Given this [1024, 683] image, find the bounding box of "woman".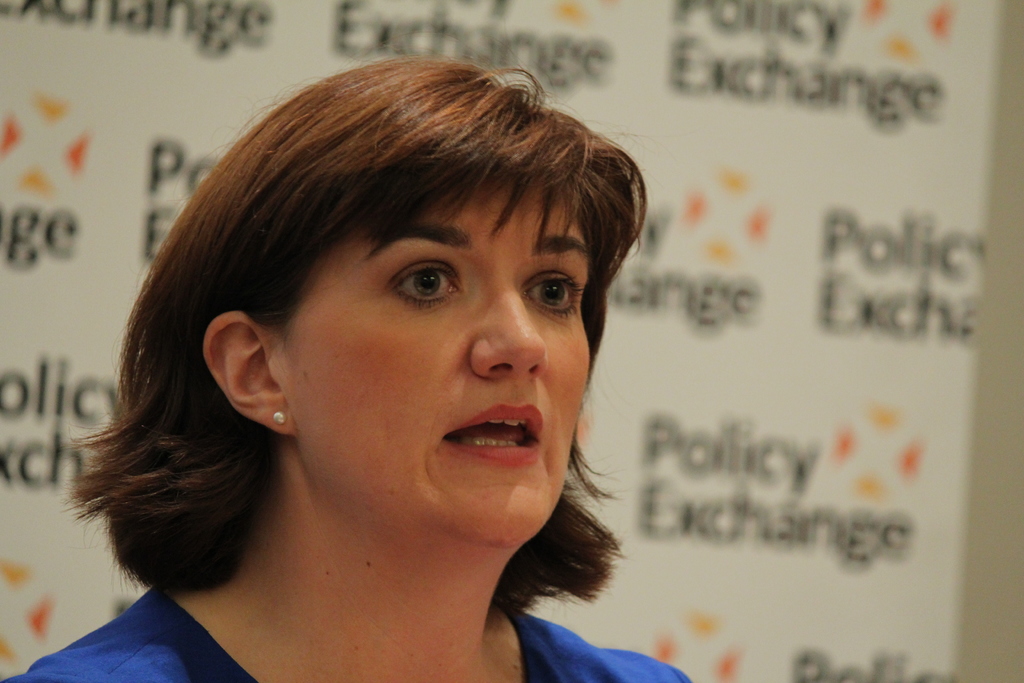
{"x1": 9, "y1": 60, "x2": 703, "y2": 682}.
